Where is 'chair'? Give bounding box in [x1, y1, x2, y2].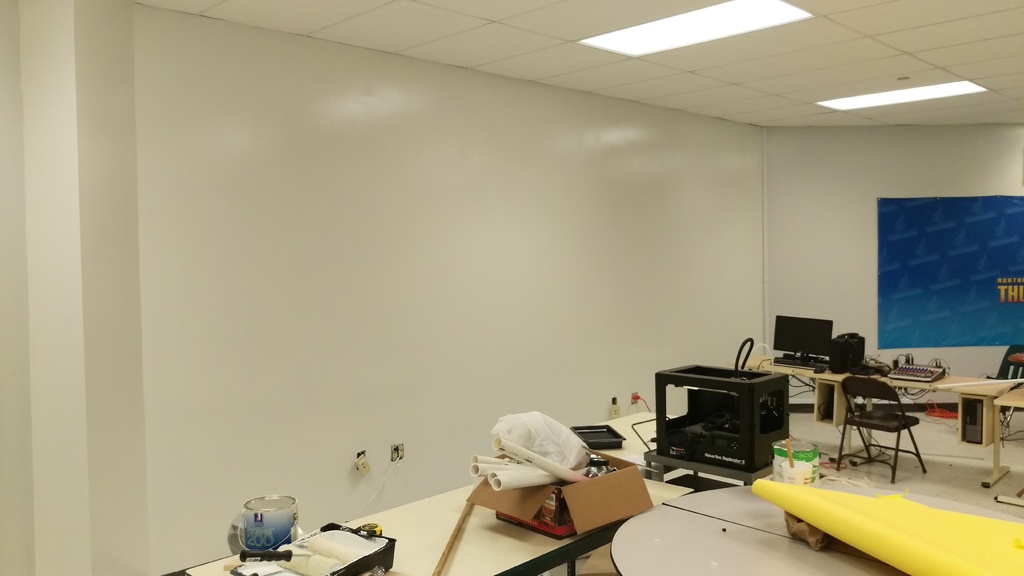
[833, 367, 941, 479].
